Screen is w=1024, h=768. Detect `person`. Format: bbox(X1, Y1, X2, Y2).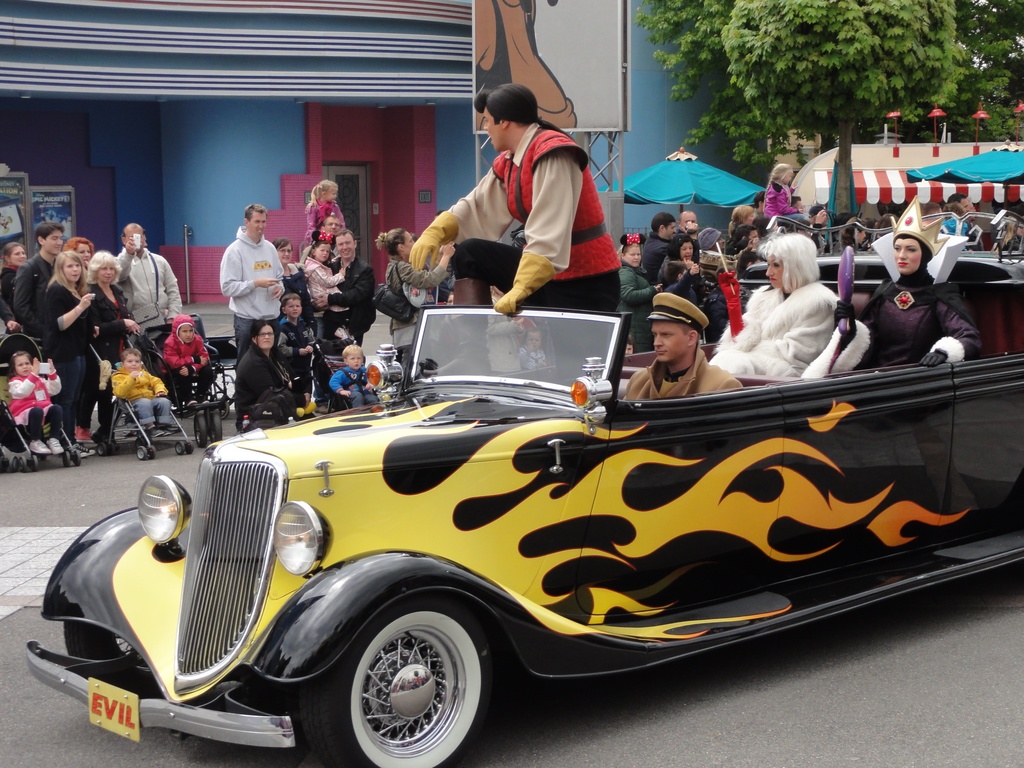
bbox(0, 233, 29, 340).
